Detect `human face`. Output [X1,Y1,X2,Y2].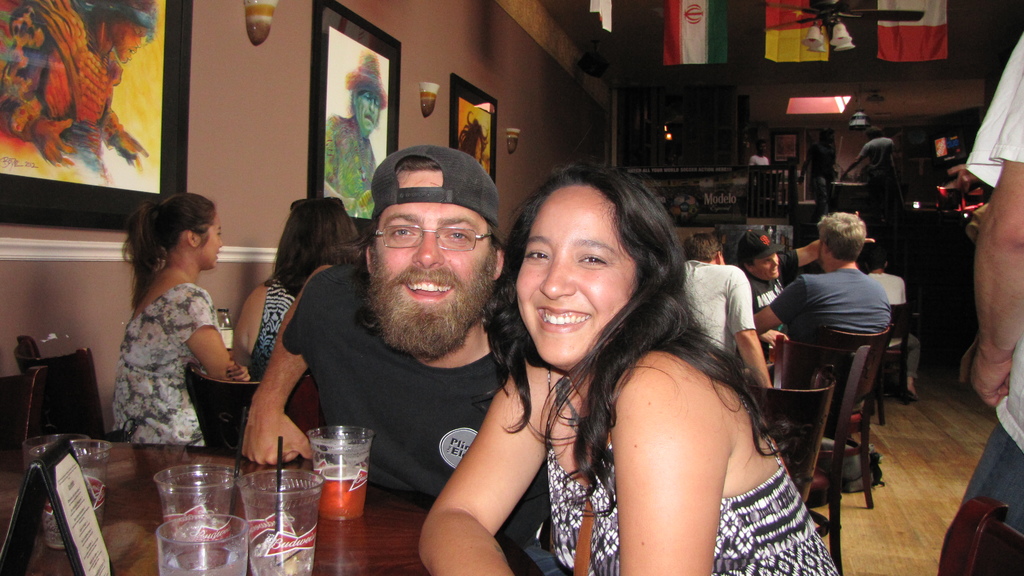
[194,205,225,273].
